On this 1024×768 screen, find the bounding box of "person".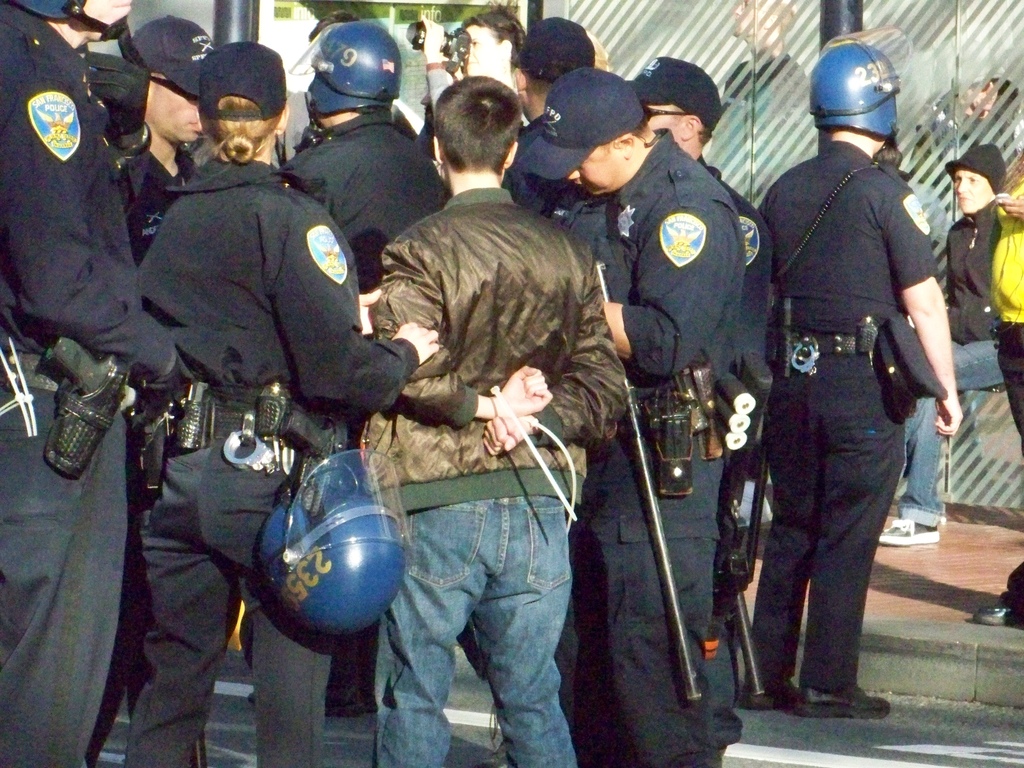
Bounding box: BBox(950, 134, 1023, 627).
